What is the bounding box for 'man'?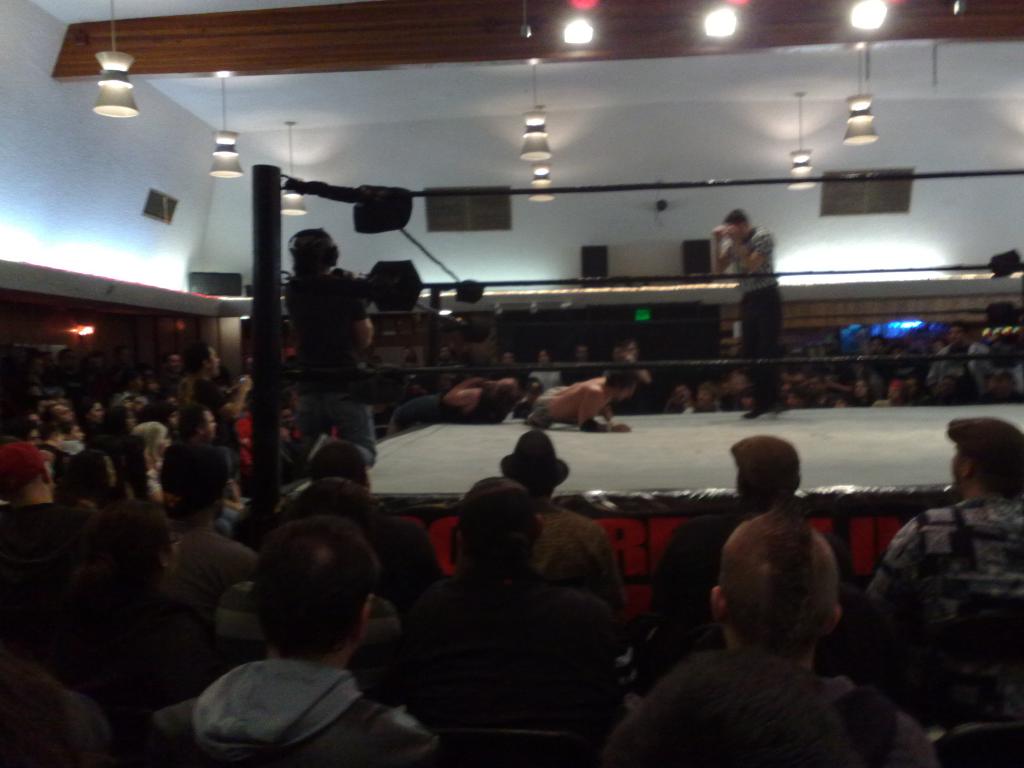
box=[872, 414, 1023, 620].
